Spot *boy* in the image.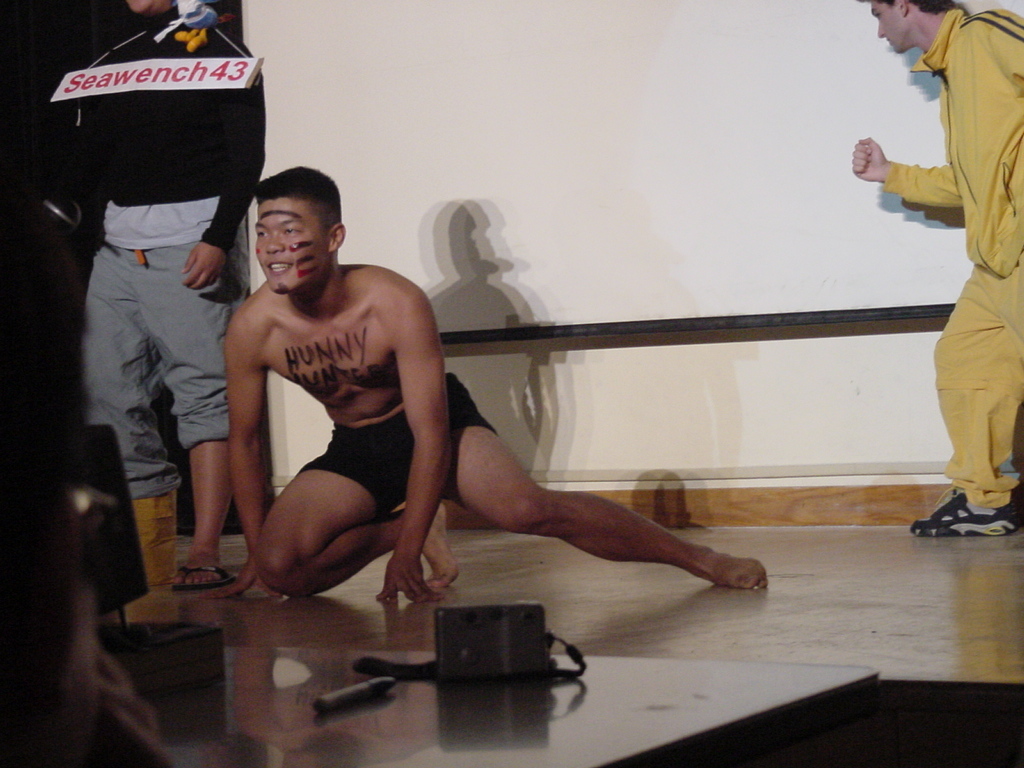
*boy* found at (left=32, top=0, right=262, bottom=586).
